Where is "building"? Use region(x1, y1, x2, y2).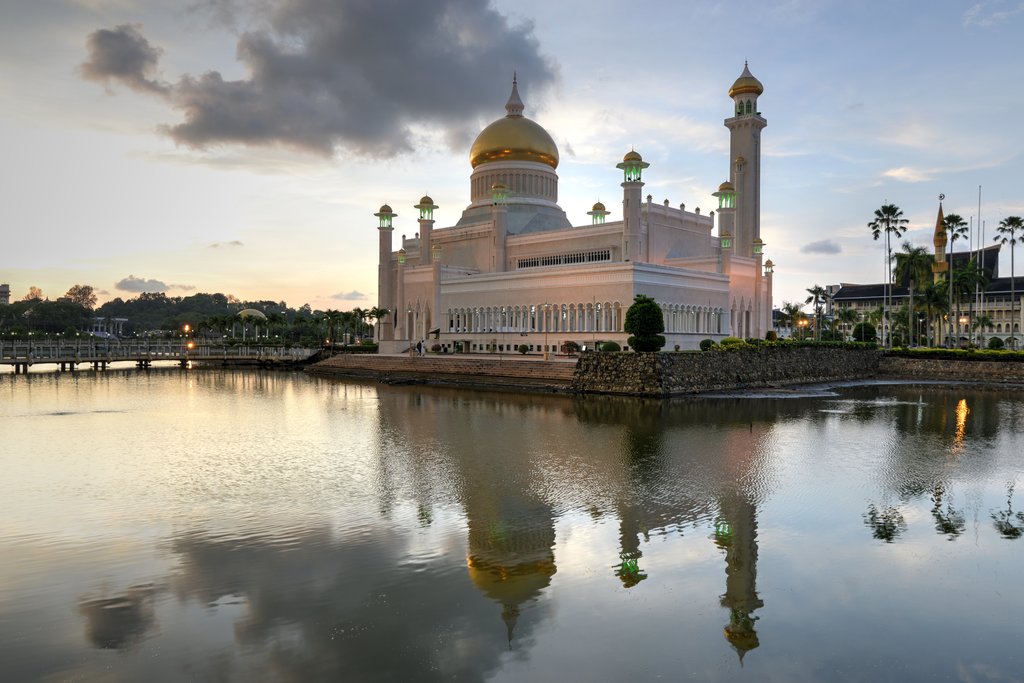
region(367, 59, 773, 355).
